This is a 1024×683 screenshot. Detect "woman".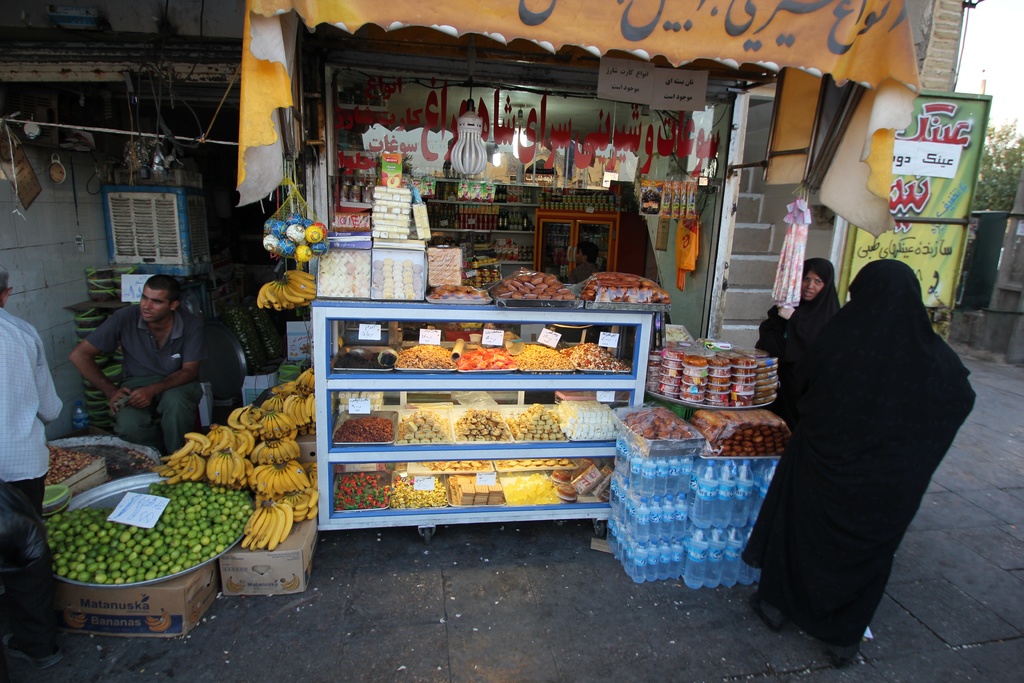
[x1=751, y1=217, x2=970, y2=666].
